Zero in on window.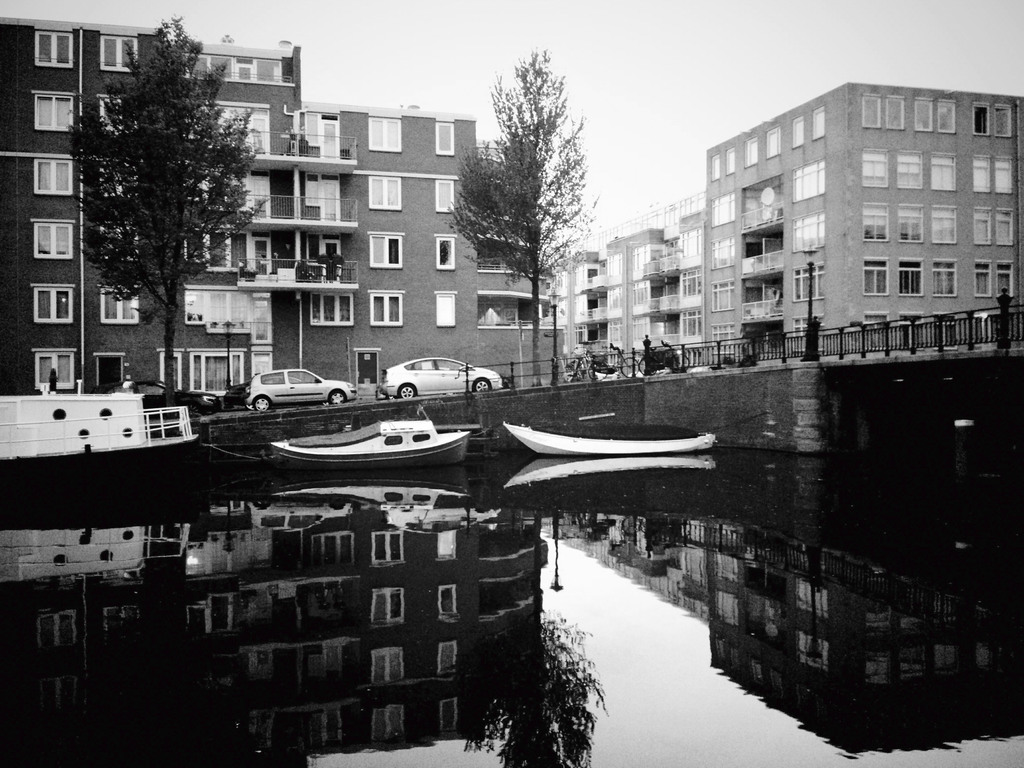
Zeroed in: region(795, 266, 824, 305).
